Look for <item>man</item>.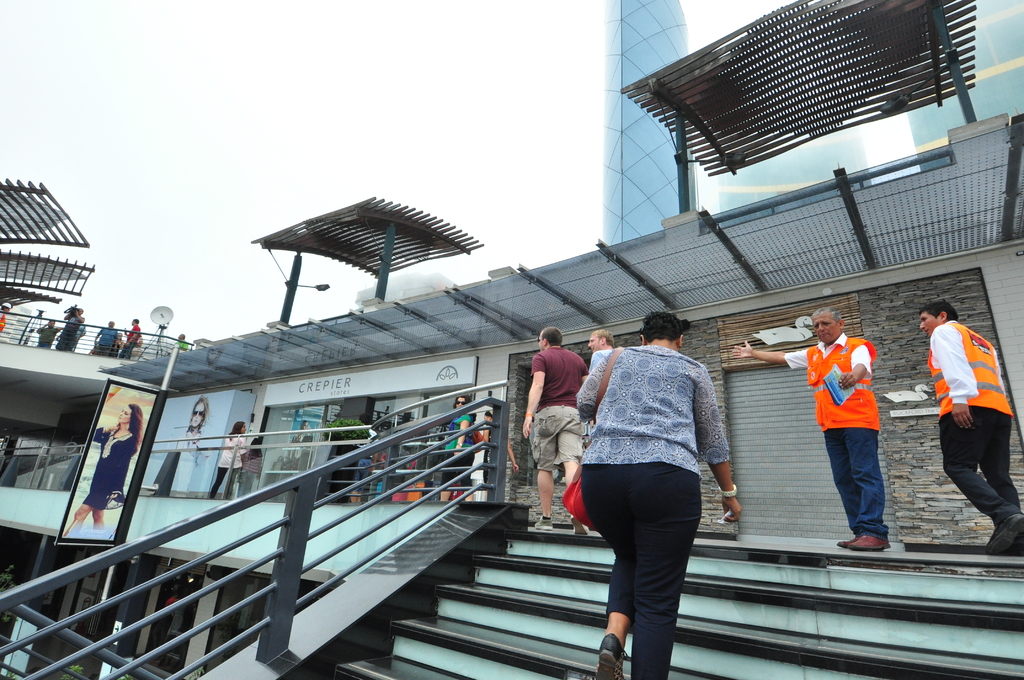
Found: <bbox>64, 312, 85, 351</bbox>.
